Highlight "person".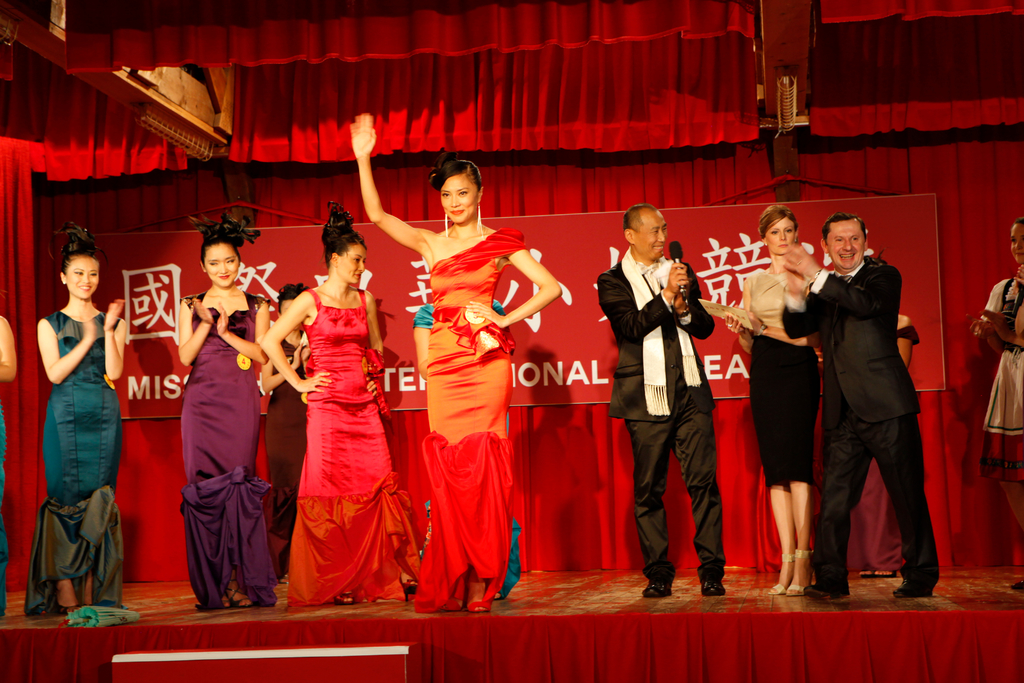
Highlighted region: <region>354, 106, 564, 618</region>.
